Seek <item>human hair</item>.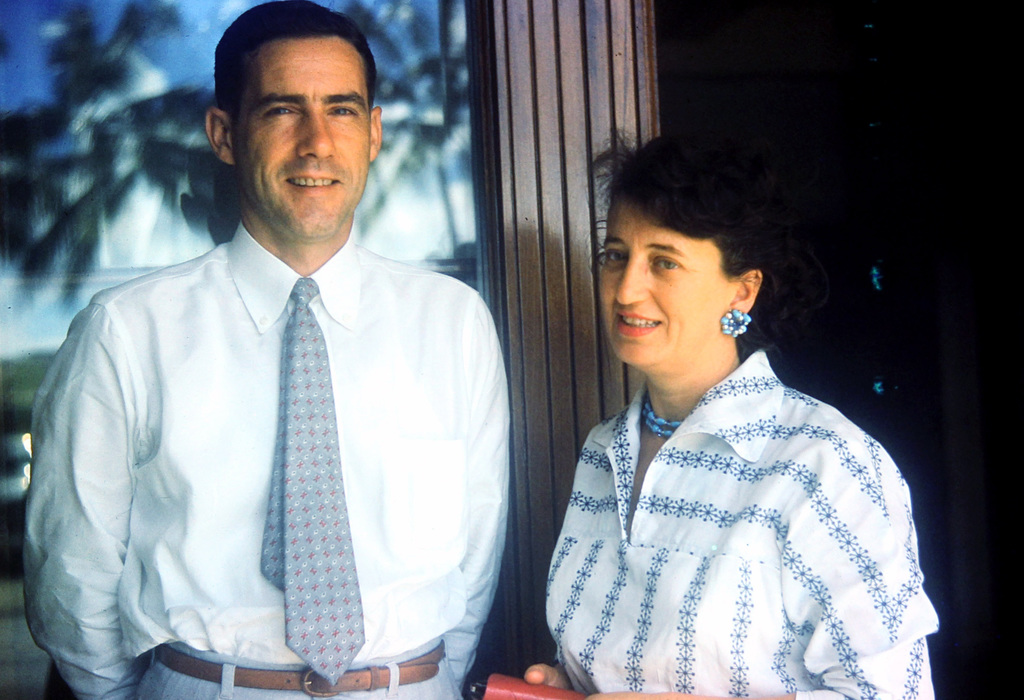
x1=212, y1=0, x2=381, y2=116.
